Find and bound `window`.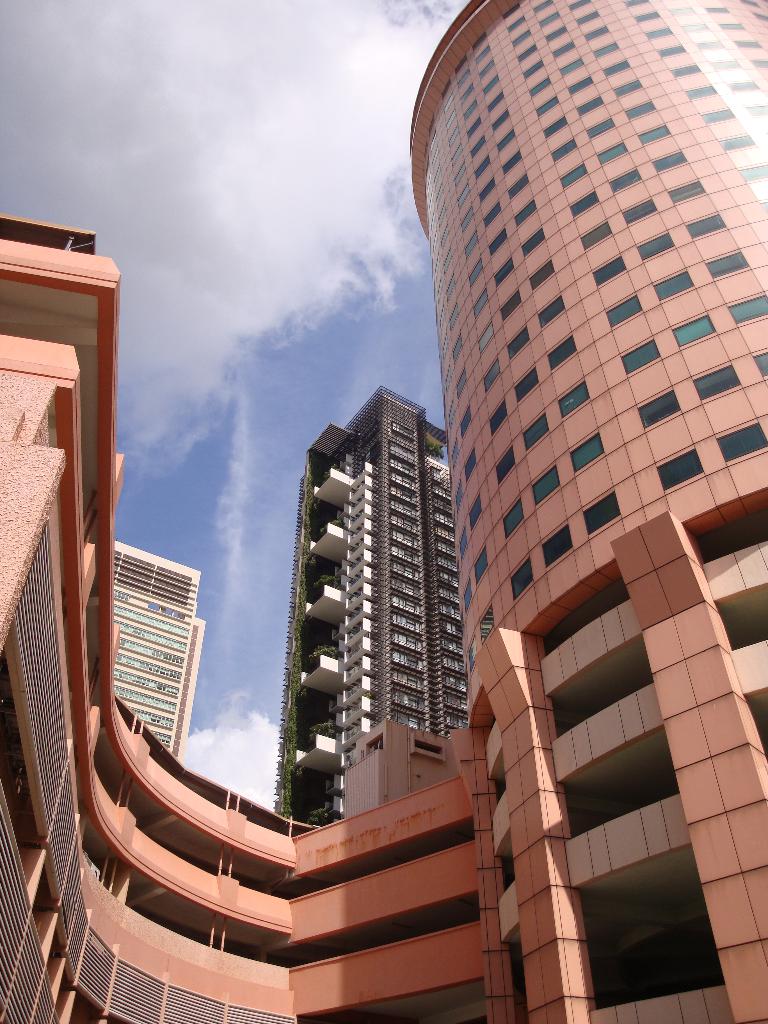
Bound: [620, 99, 659, 118].
